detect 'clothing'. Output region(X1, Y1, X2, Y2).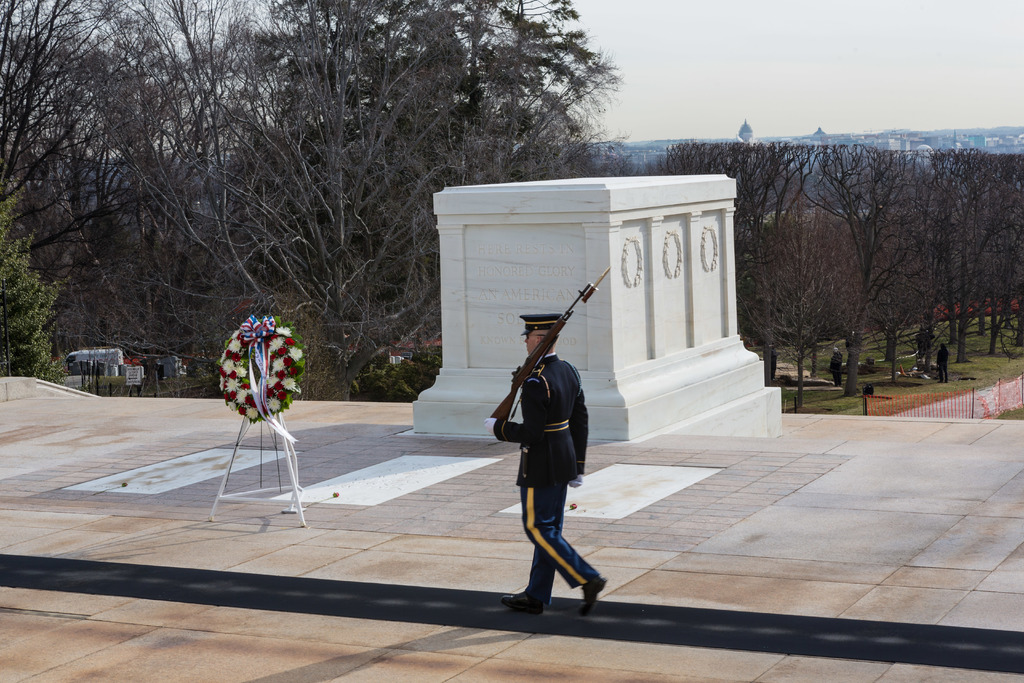
region(495, 343, 590, 482).
